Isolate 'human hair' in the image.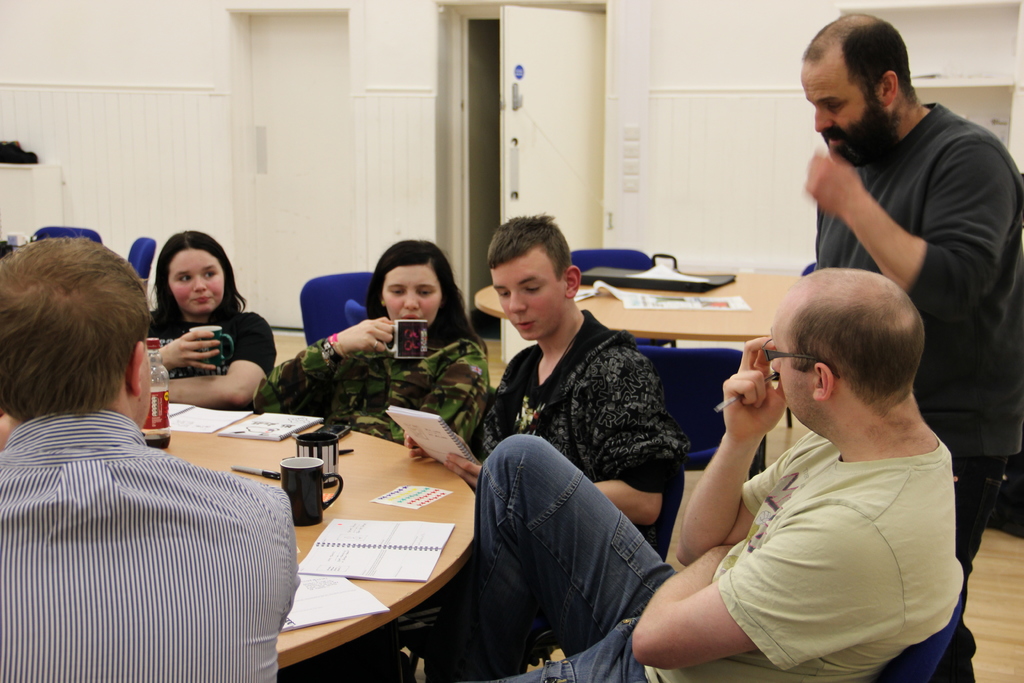
Isolated region: bbox(152, 226, 247, 330).
